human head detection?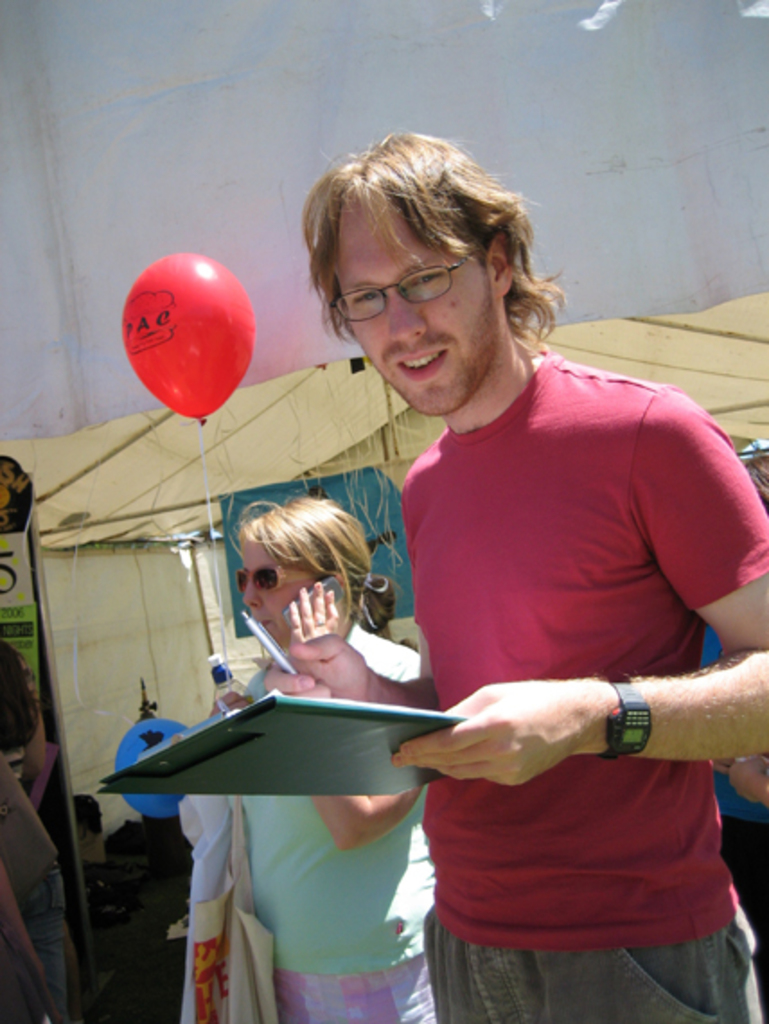
crop(217, 485, 383, 659)
